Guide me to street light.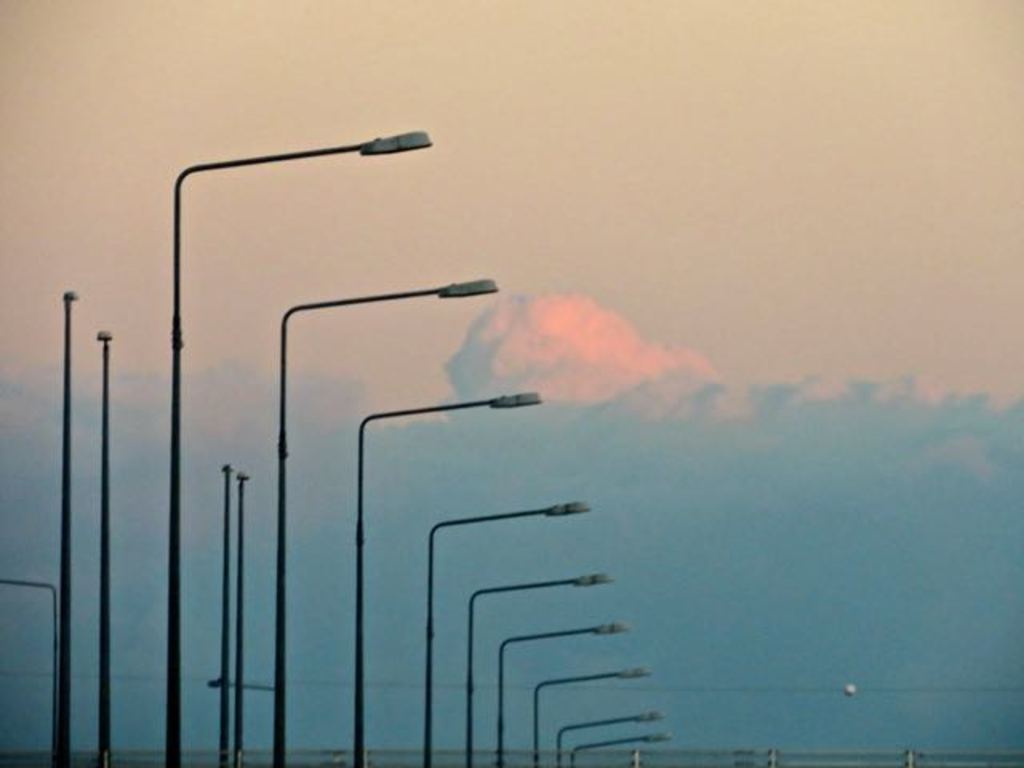
Guidance: bbox=[470, 571, 613, 766].
